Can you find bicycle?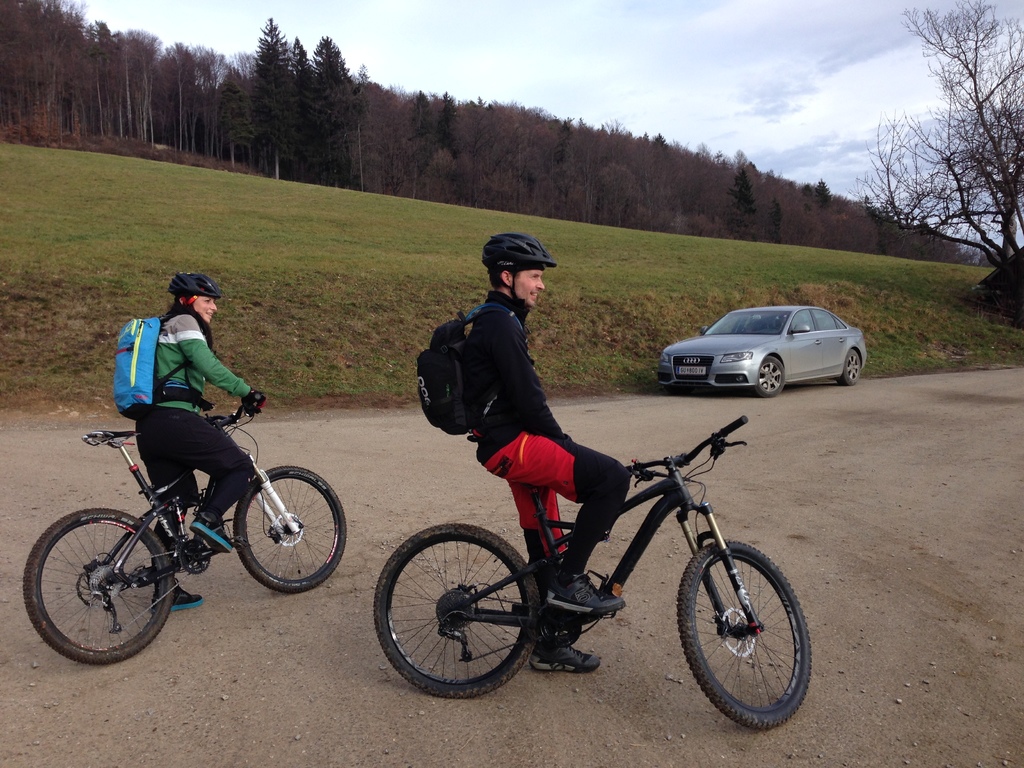
Yes, bounding box: detection(356, 420, 836, 724).
